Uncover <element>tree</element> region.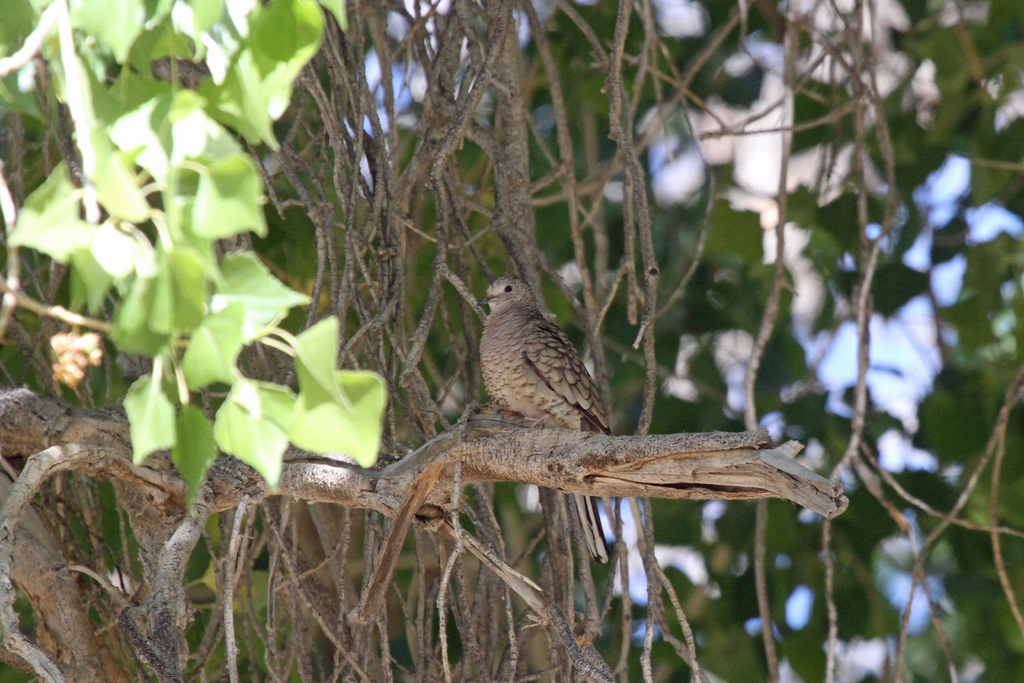
Uncovered: {"x1": 0, "y1": 0, "x2": 1023, "y2": 682}.
